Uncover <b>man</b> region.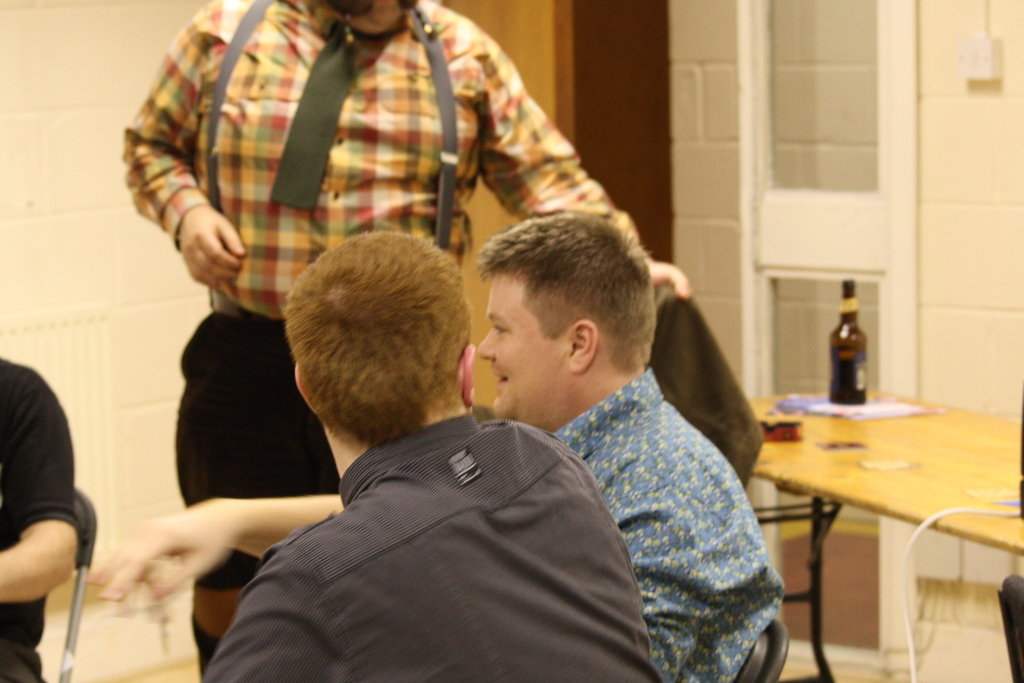
Uncovered: 123 0 689 682.
